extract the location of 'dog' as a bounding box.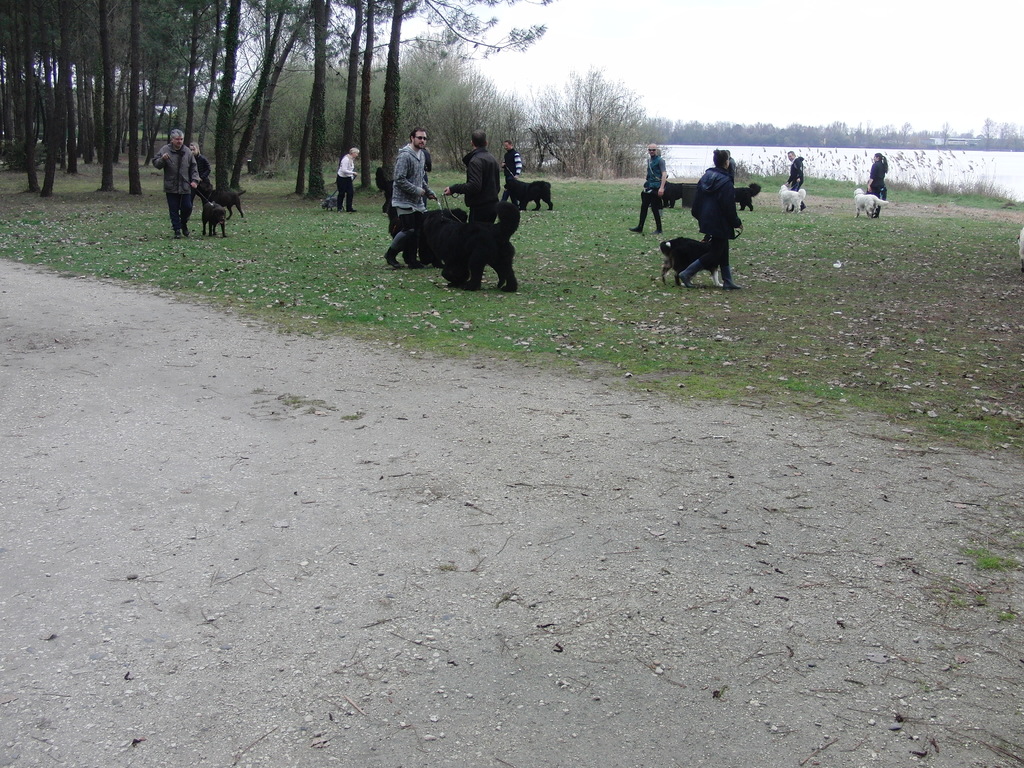
[left=504, top=178, right=555, bottom=210].
